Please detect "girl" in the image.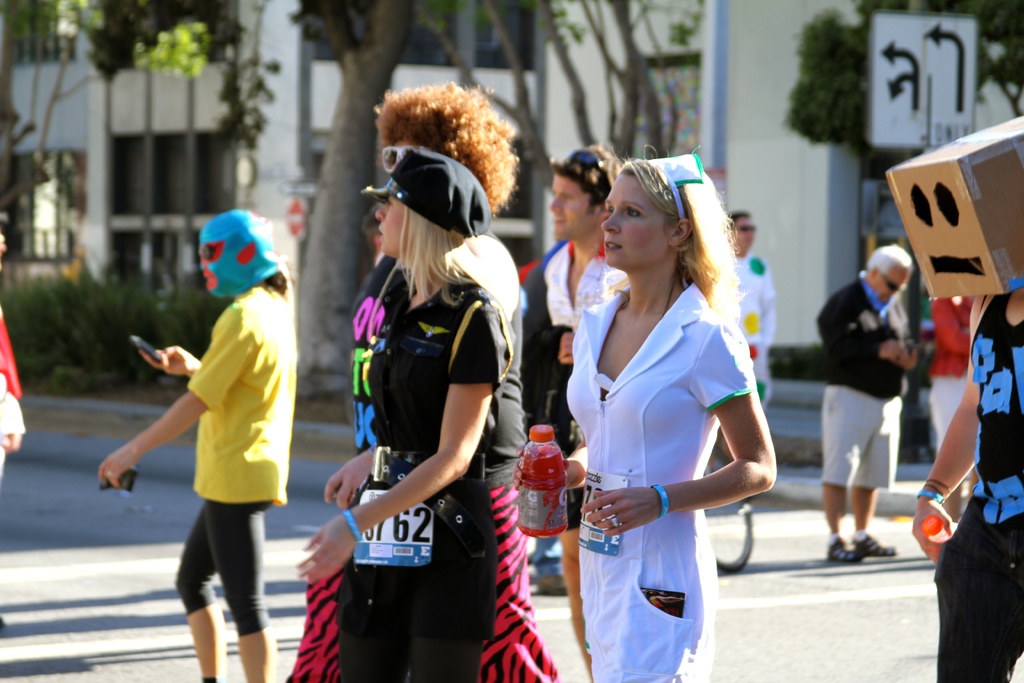
crop(93, 201, 289, 682).
